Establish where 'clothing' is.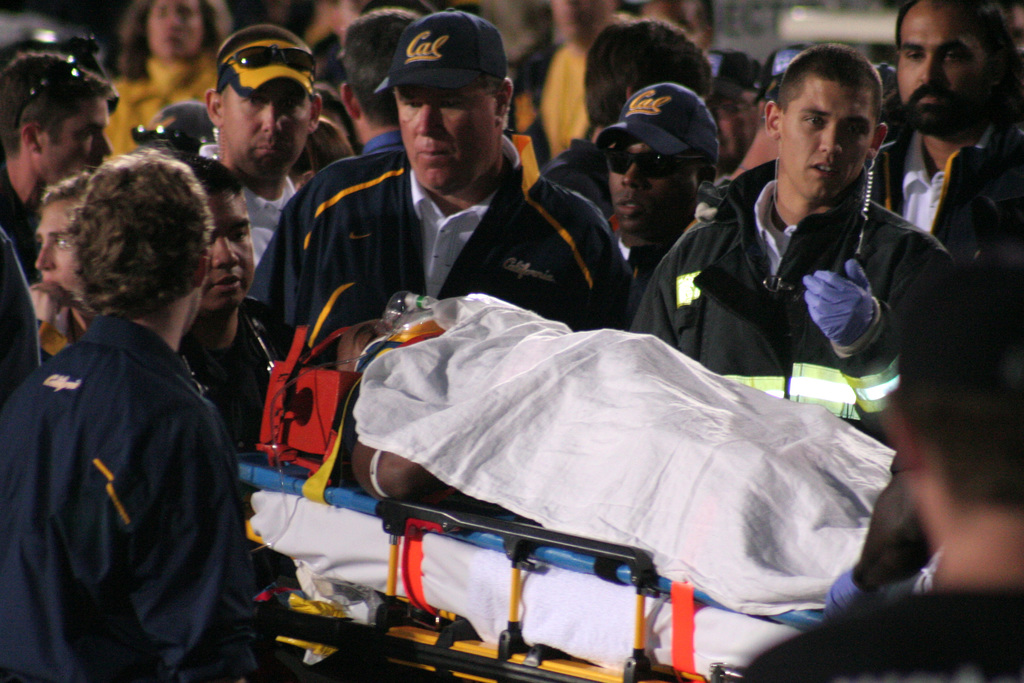
Established at rect(189, 143, 297, 281).
